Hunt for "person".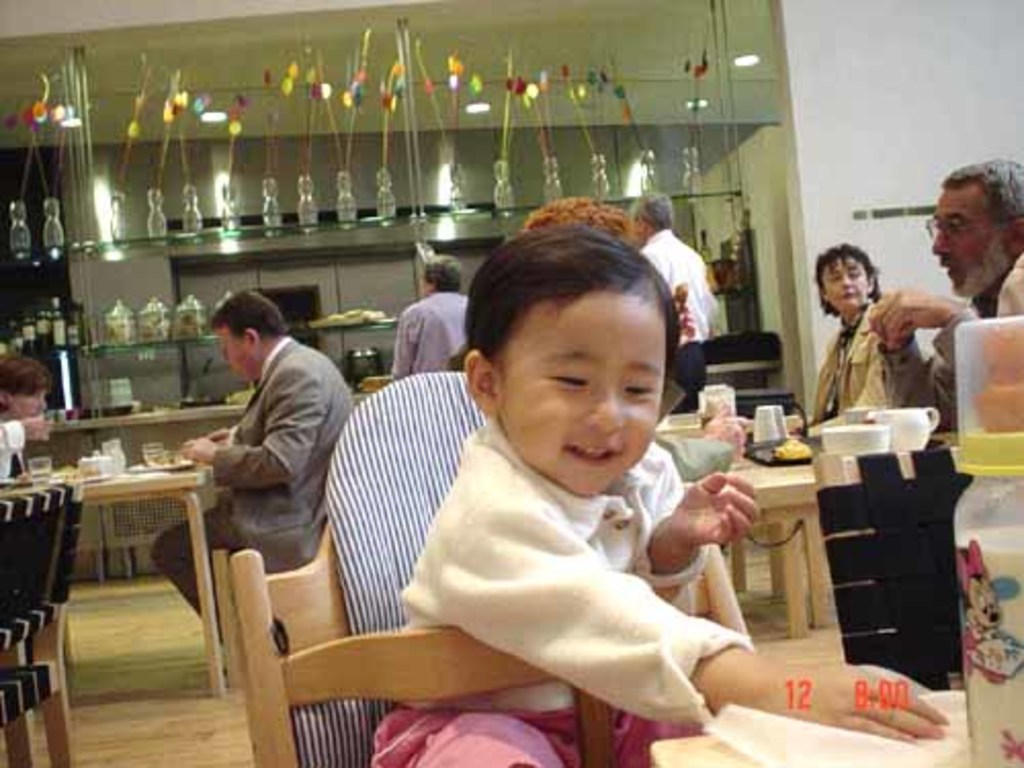
Hunted down at 391:258:463:375.
